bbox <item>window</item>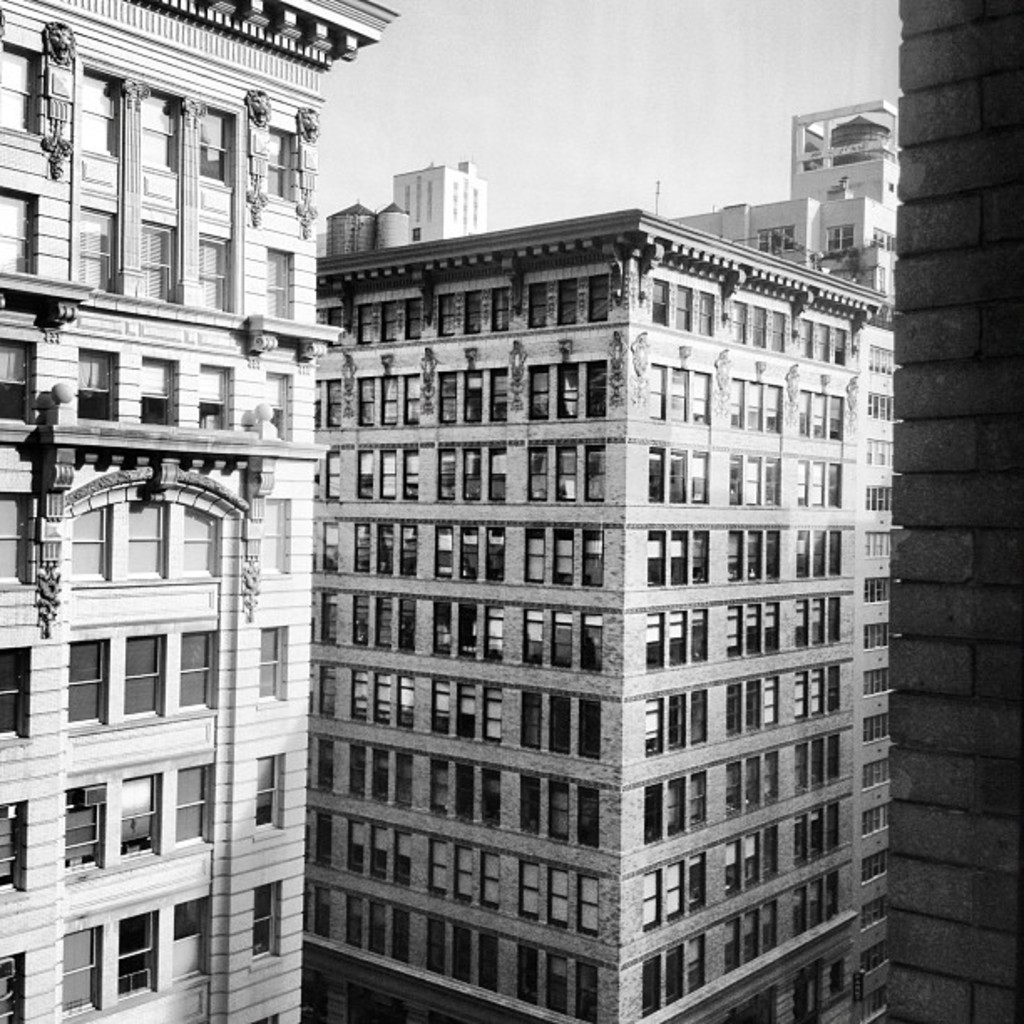
rect(64, 788, 107, 865)
